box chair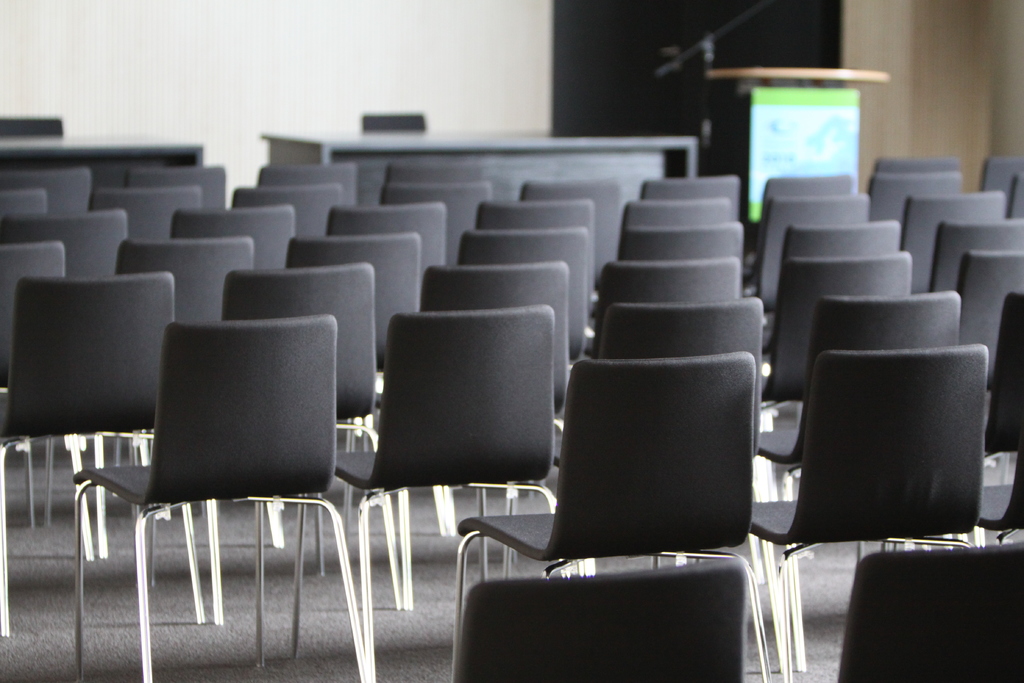
{"x1": 283, "y1": 233, "x2": 426, "y2": 437}
